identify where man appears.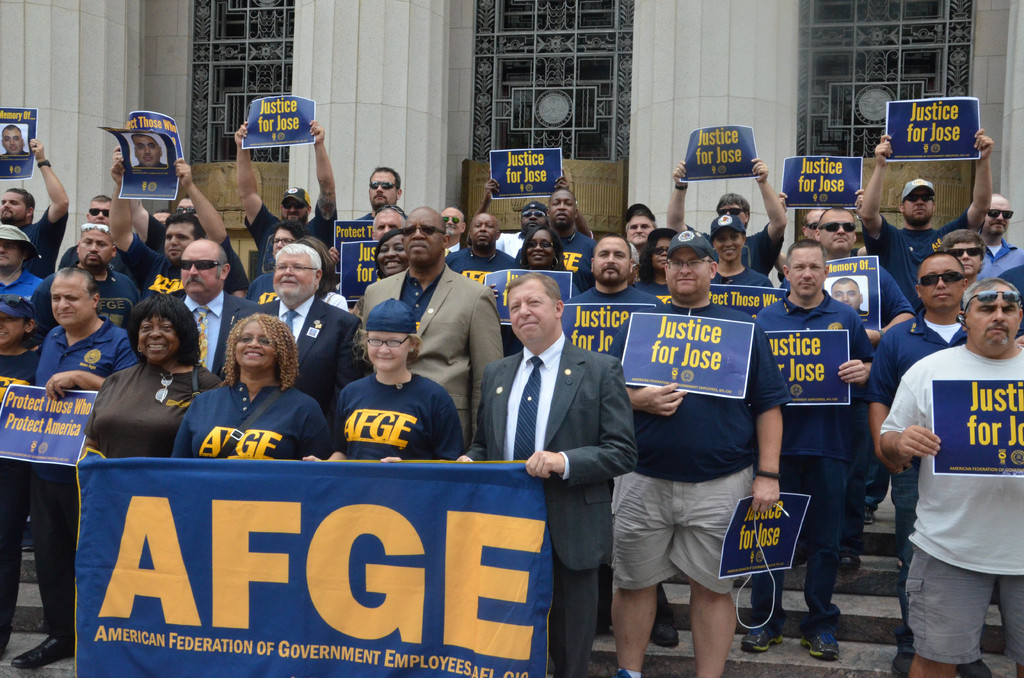
Appears at [564,228,657,354].
